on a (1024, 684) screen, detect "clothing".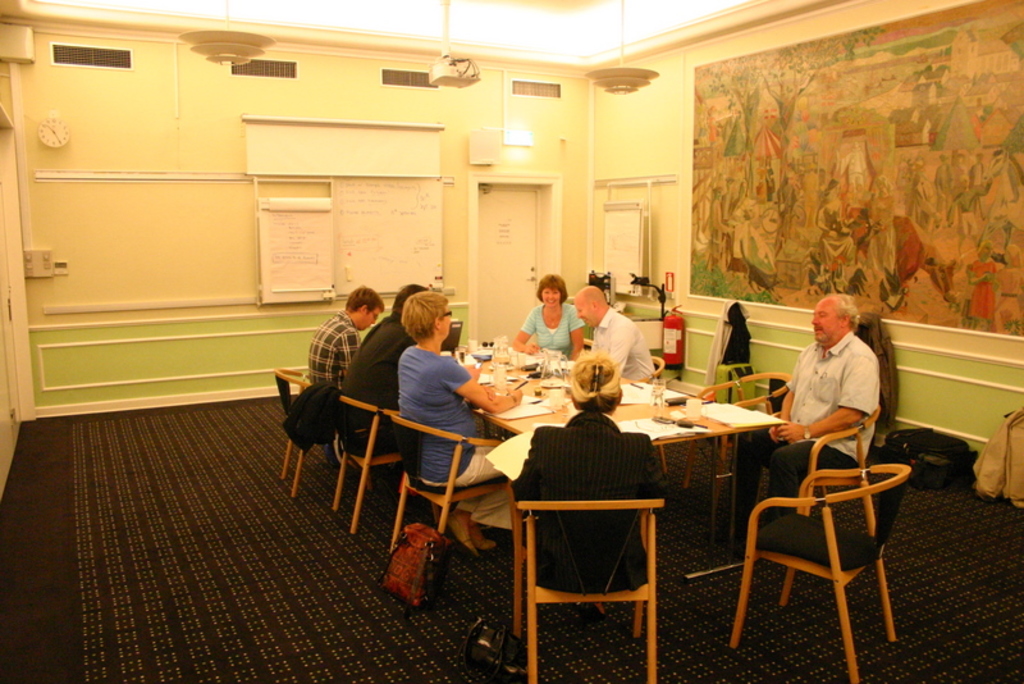
locate(498, 405, 672, 590).
